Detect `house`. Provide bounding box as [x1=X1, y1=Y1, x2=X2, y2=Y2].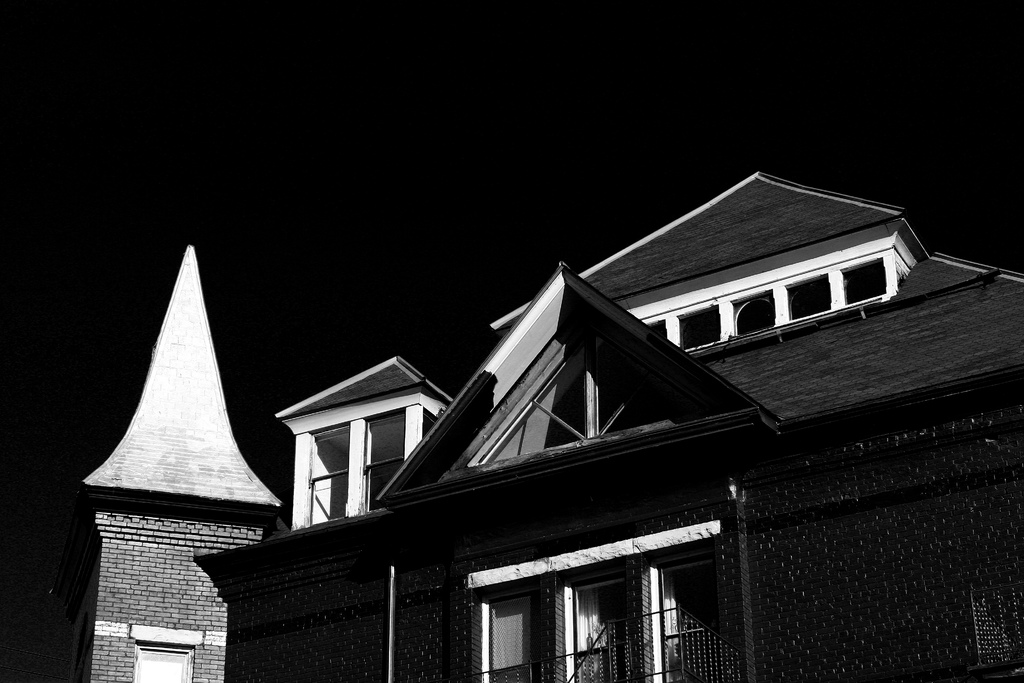
[x1=49, y1=171, x2=1023, y2=682].
